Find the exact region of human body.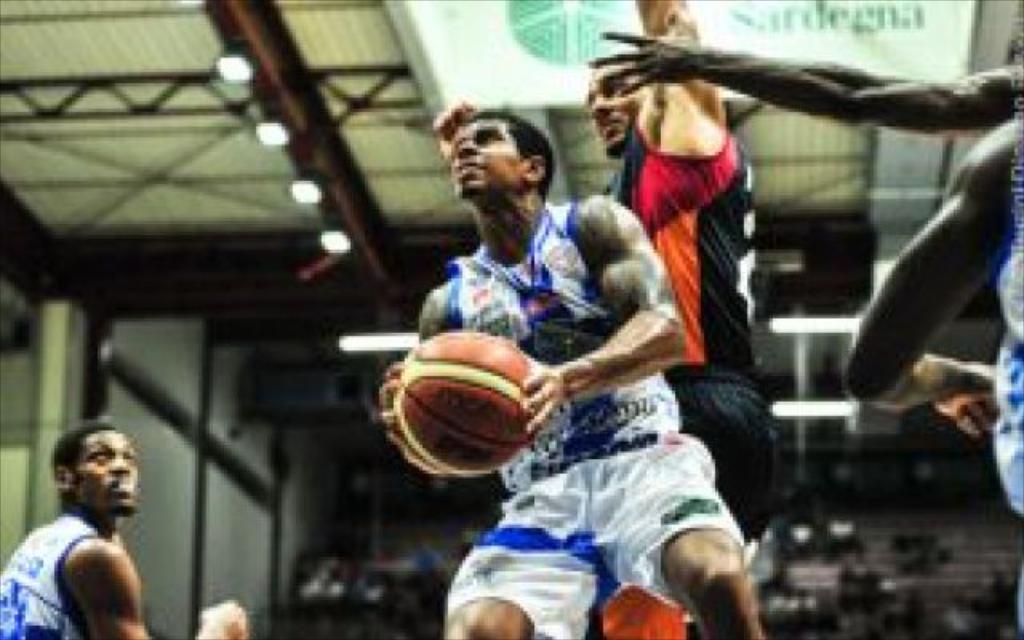
Exact region: <bbox>597, 0, 781, 638</bbox>.
